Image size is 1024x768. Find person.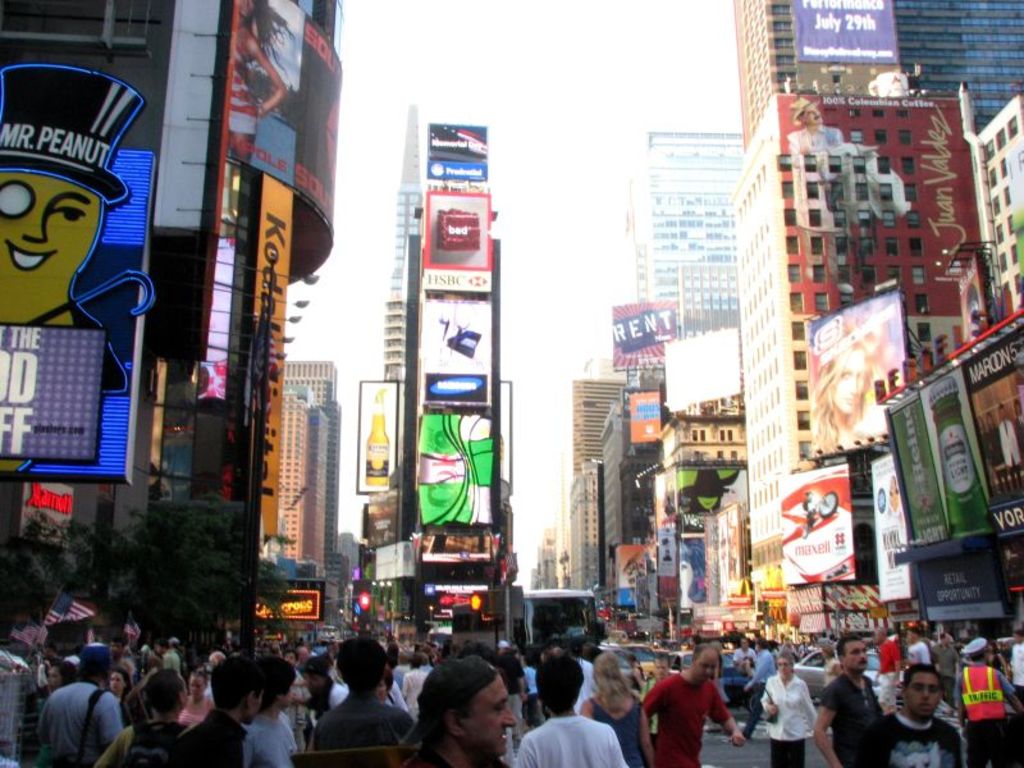
178, 659, 262, 767.
